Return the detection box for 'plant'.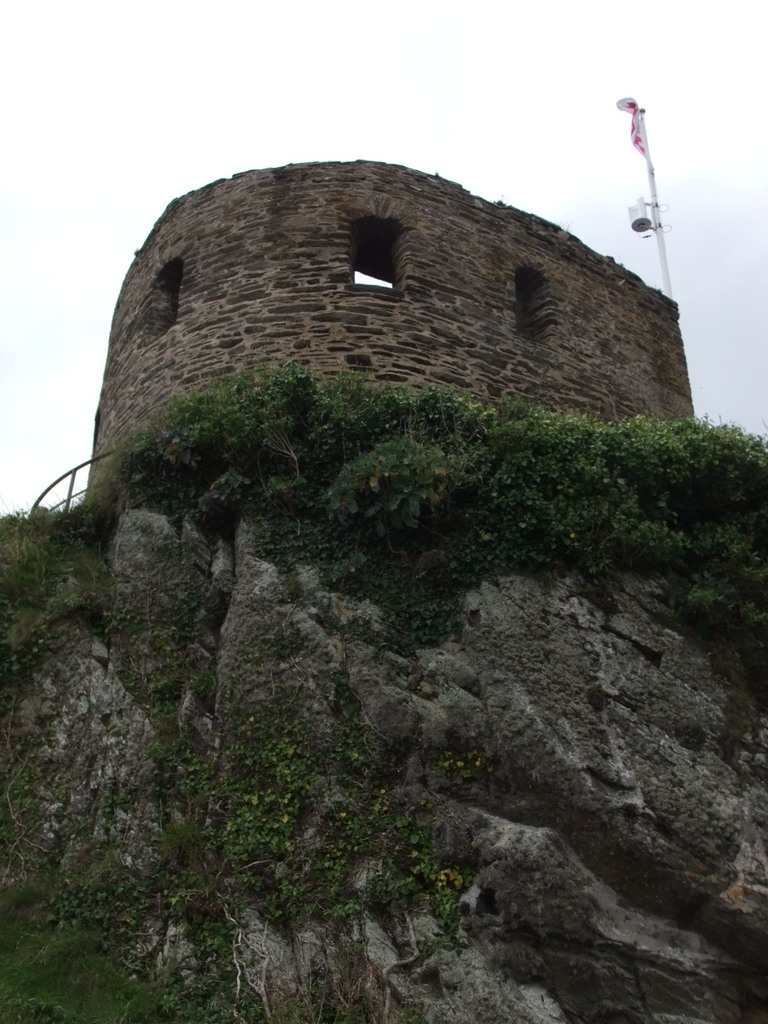
<box>126,673,509,979</box>.
